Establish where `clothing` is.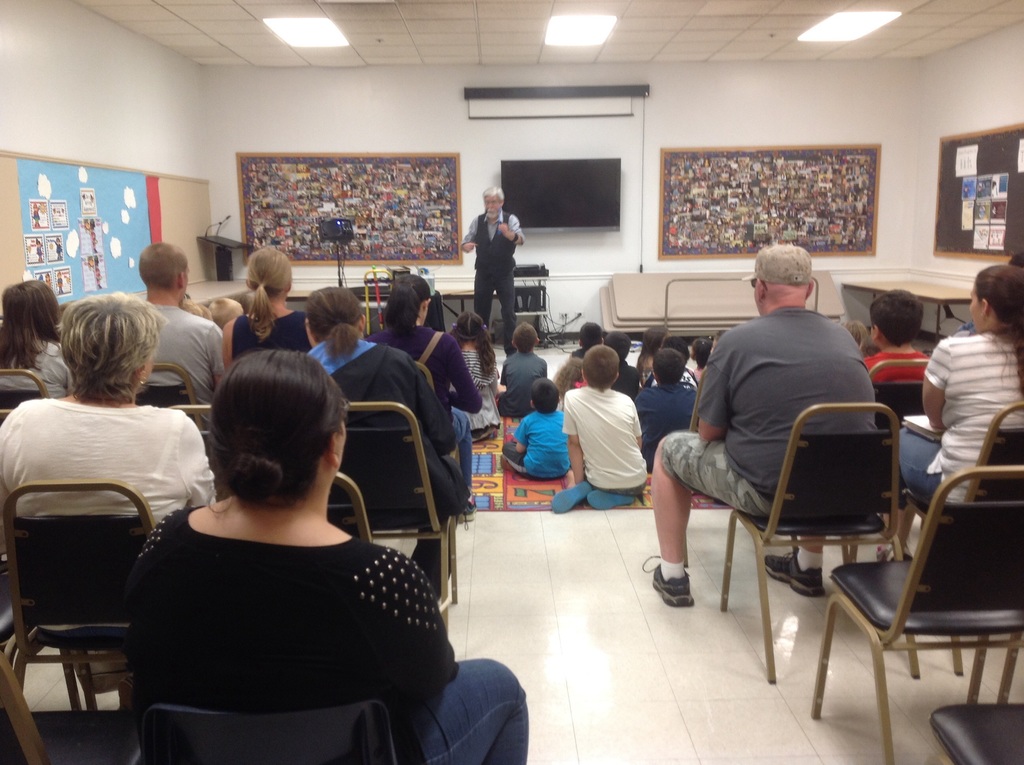
Established at 865 353 931 382.
